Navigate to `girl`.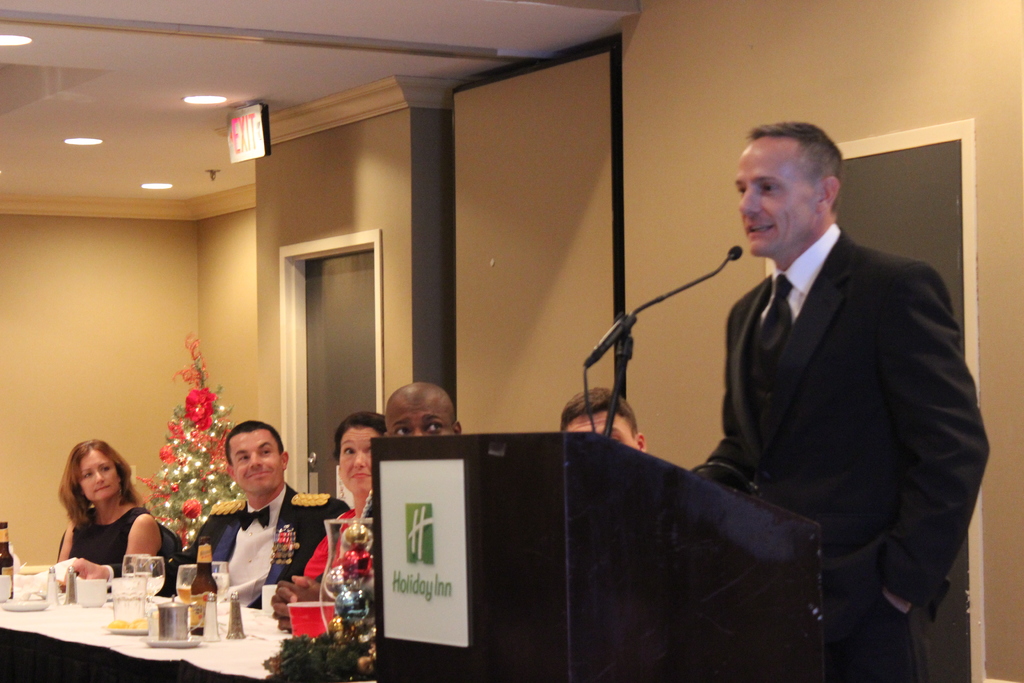
Navigation target: [x1=49, y1=449, x2=141, y2=596].
